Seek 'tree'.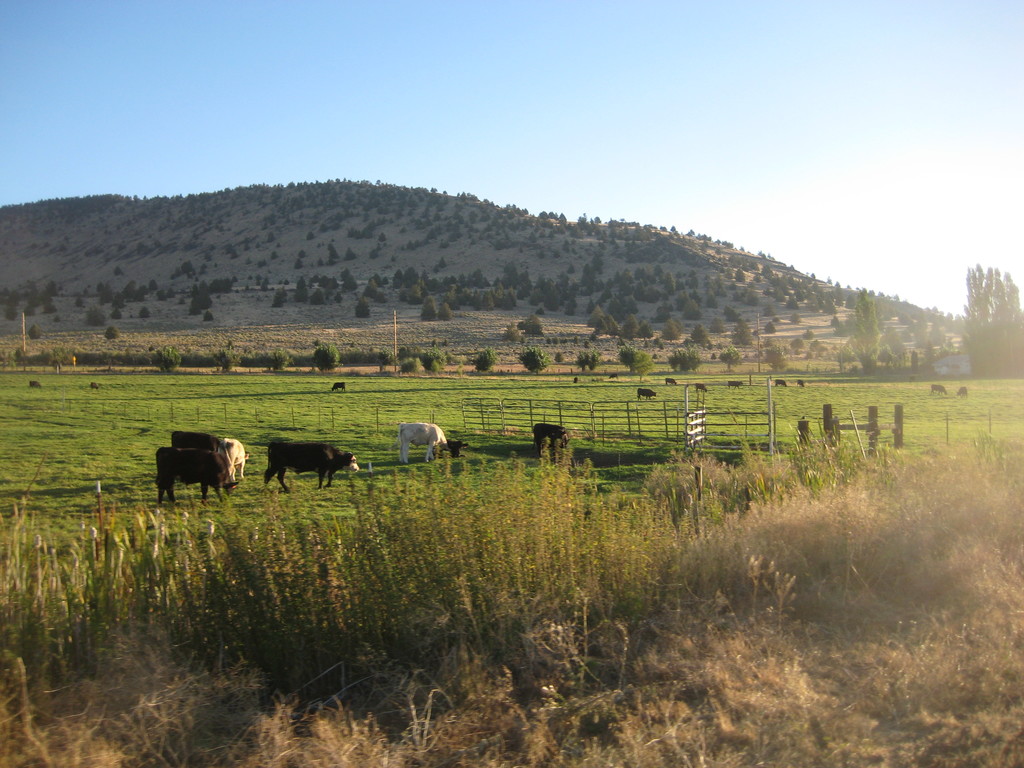
(666, 349, 708, 375).
